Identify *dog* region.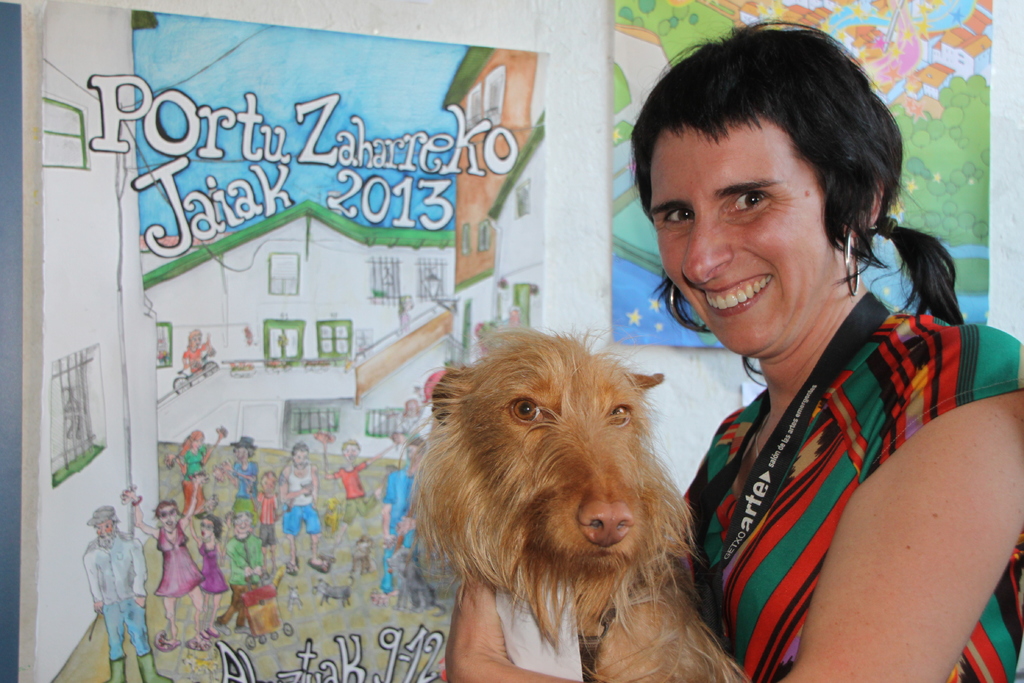
Region: bbox=(400, 319, 750, 682).
